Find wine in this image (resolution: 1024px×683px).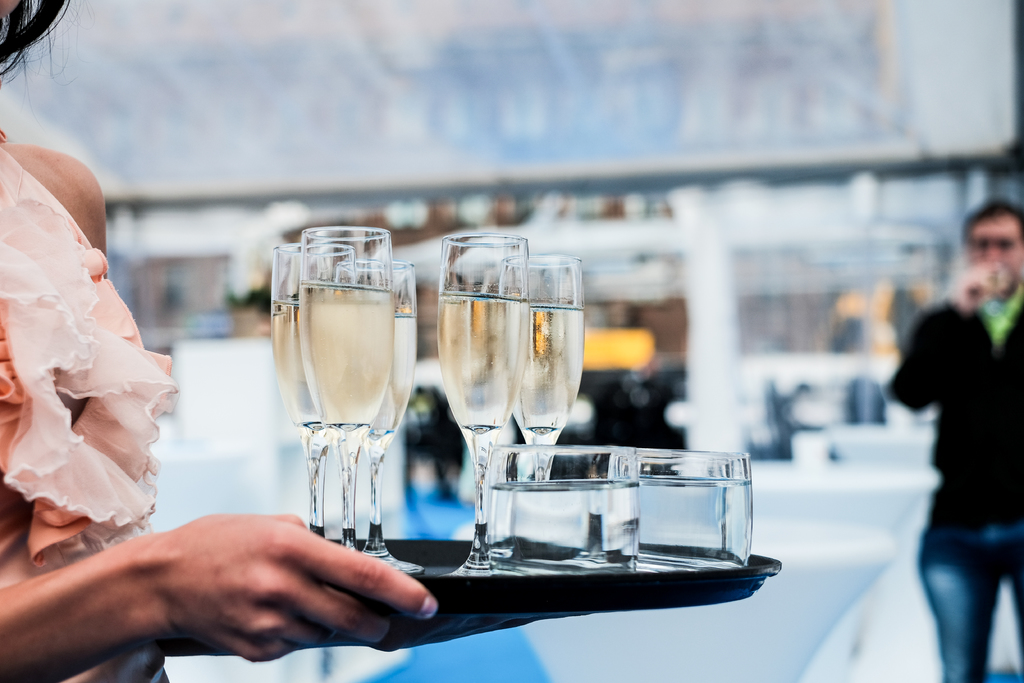
{"left": 300, "top": 285, "right": 392, "bottom": 433}.
